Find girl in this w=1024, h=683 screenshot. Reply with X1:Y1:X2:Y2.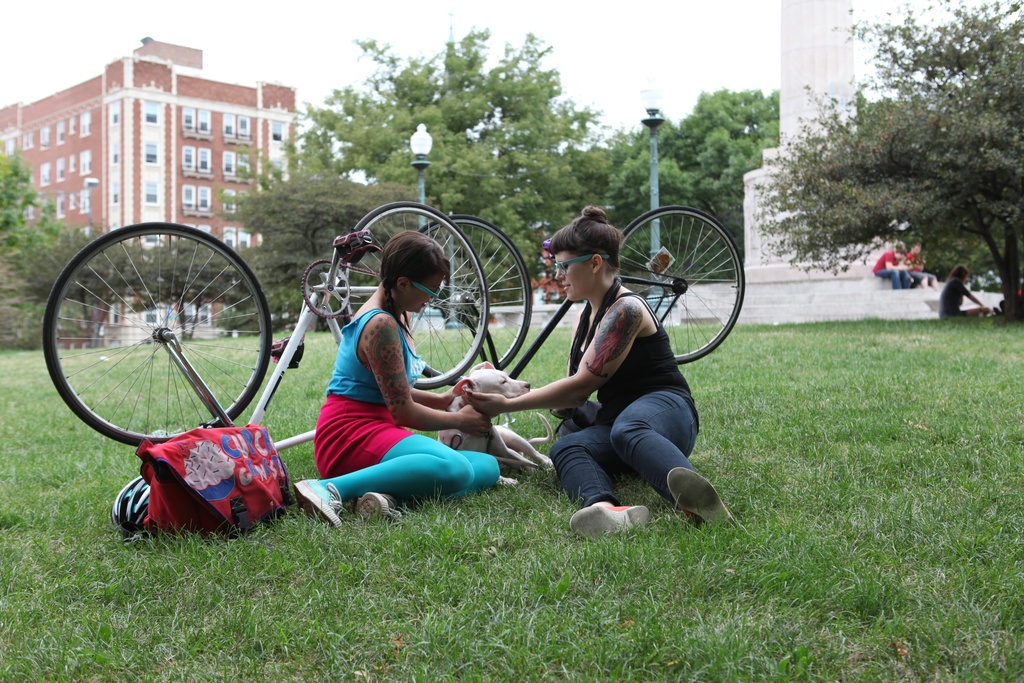
291:231:502:545.
